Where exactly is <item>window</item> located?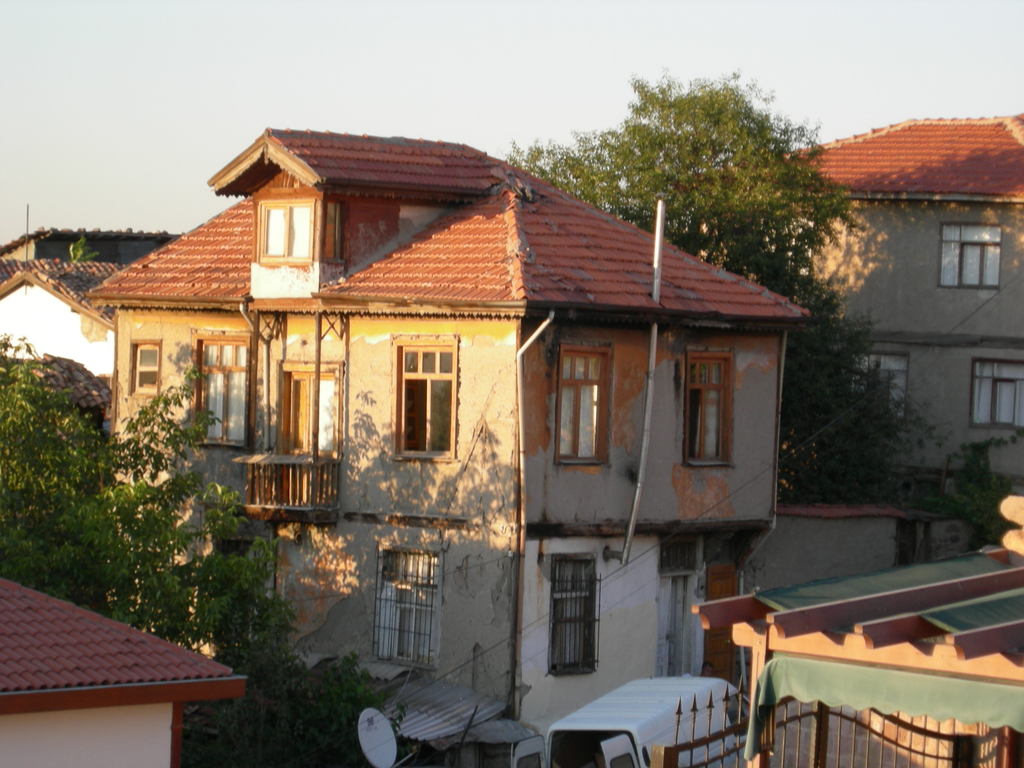
Its bounding box is (255,198,317,268).
